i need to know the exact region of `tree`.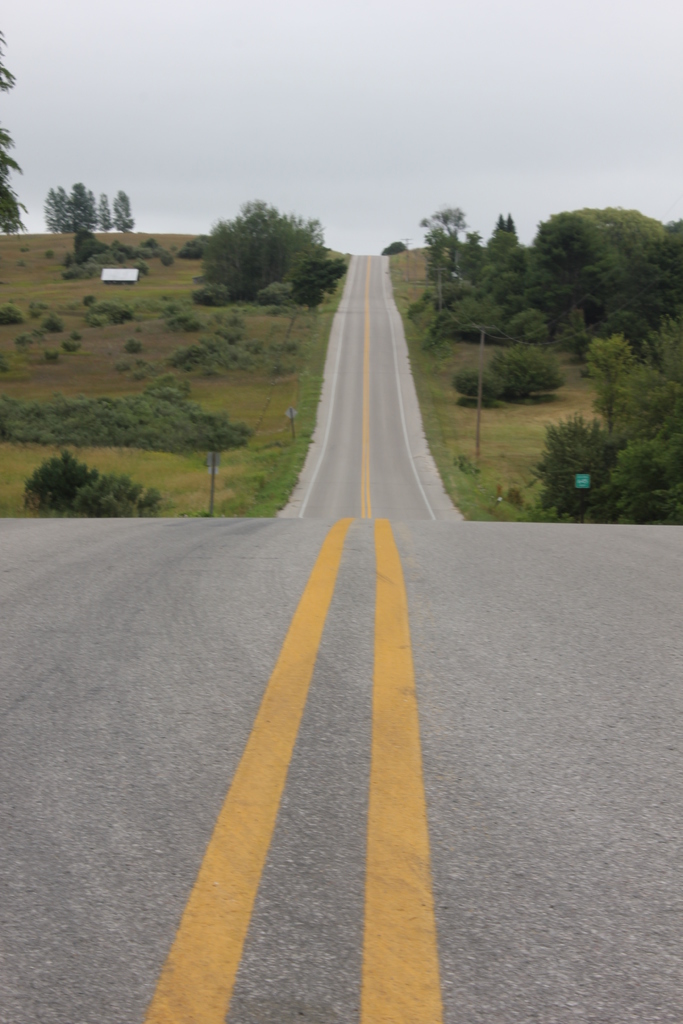
Region: Rect(377, 239, 406, 261).
